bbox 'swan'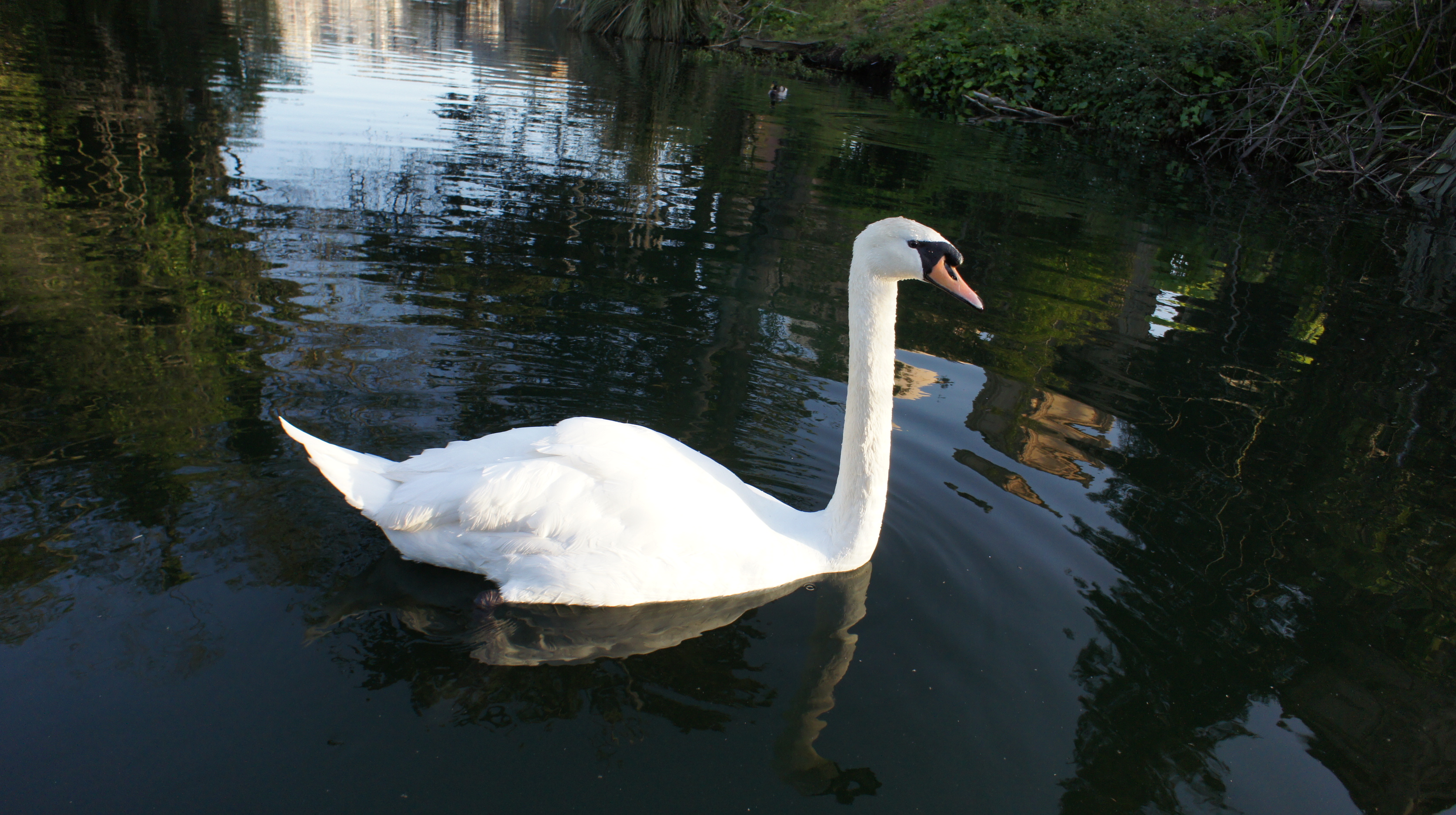
bbox(122, 94, 428, 263)
